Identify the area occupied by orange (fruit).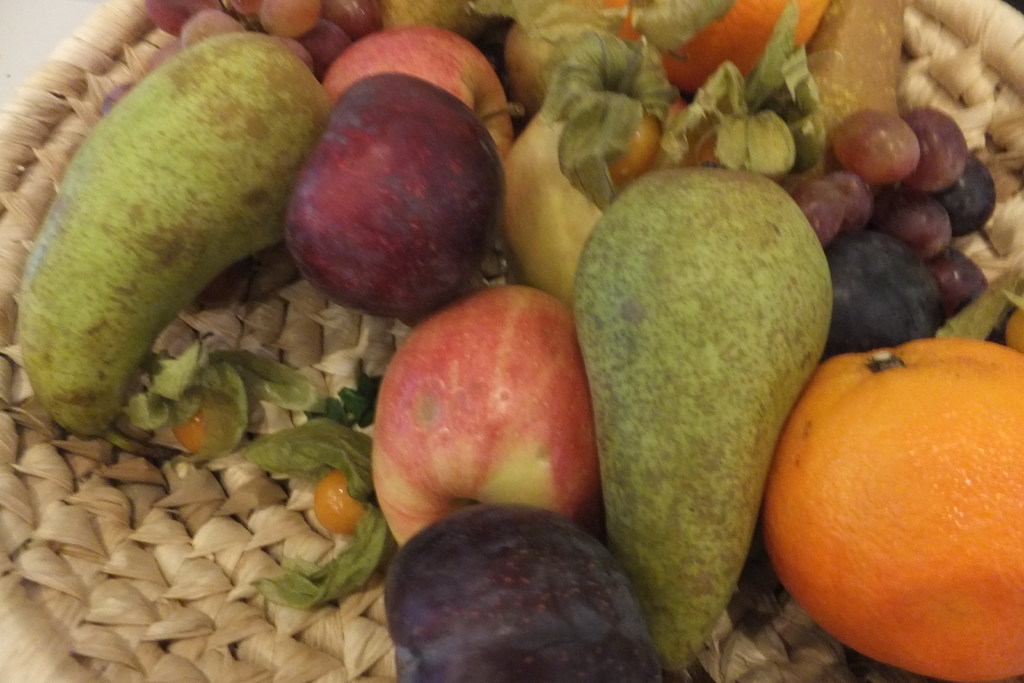
Area: BBox(760, 339, 1023, 656).
